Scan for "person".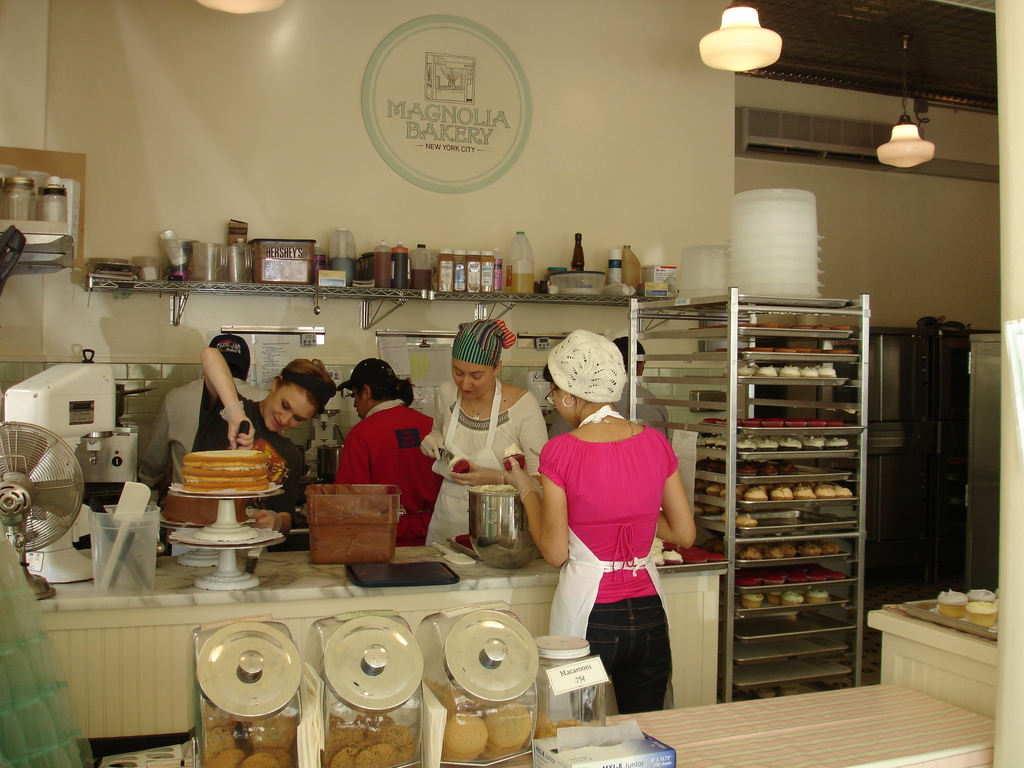
Scan result: <region>541, 356, 689, 718</region>.
